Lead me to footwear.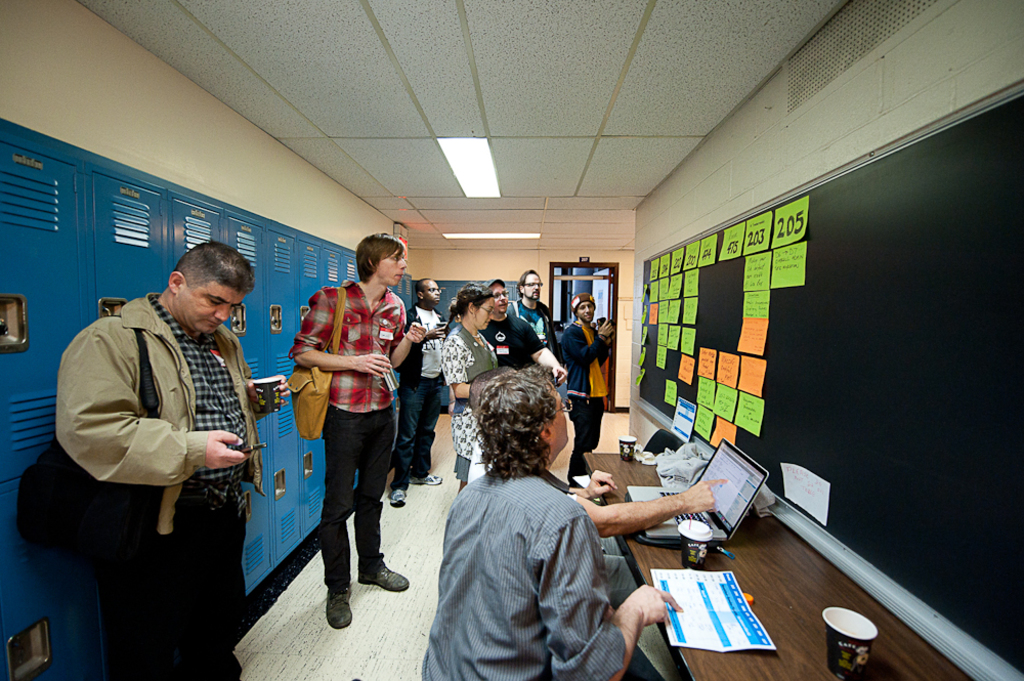
Lead to 411, 473, 444, 484.
